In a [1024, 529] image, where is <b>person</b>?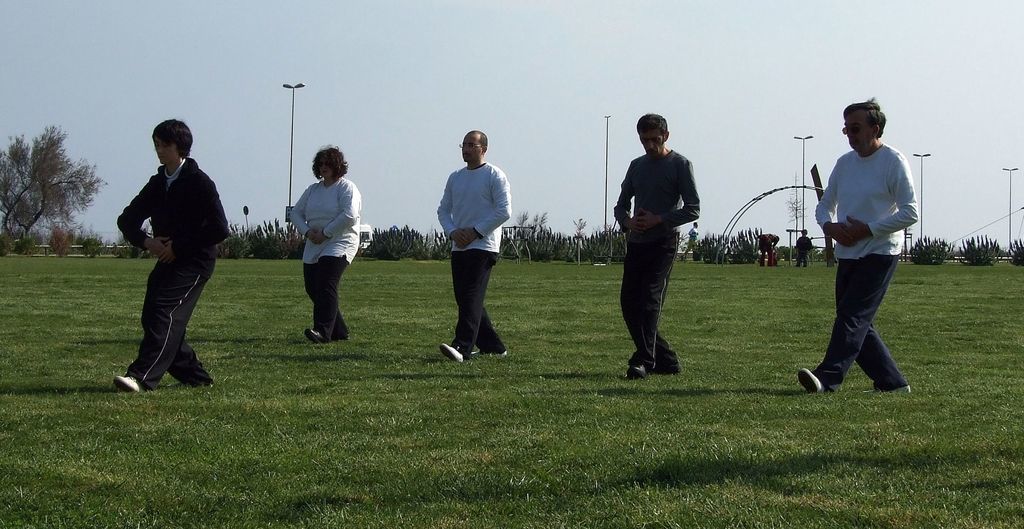
crop(809, 109, 917, 392).
